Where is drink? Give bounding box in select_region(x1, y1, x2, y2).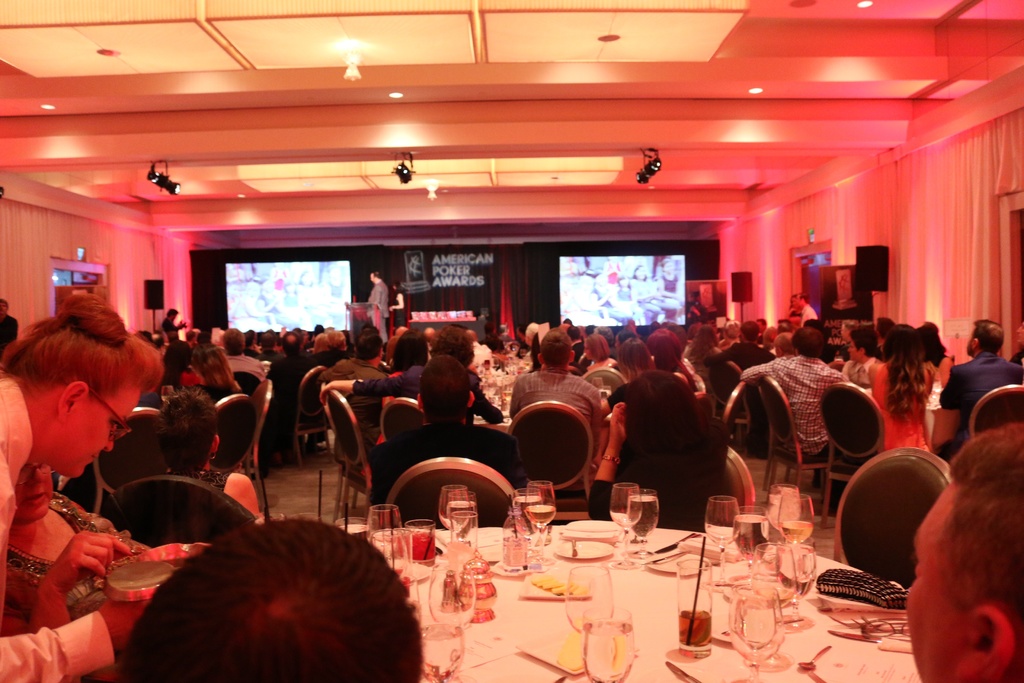
select_region(457, 587, 497, 616).
